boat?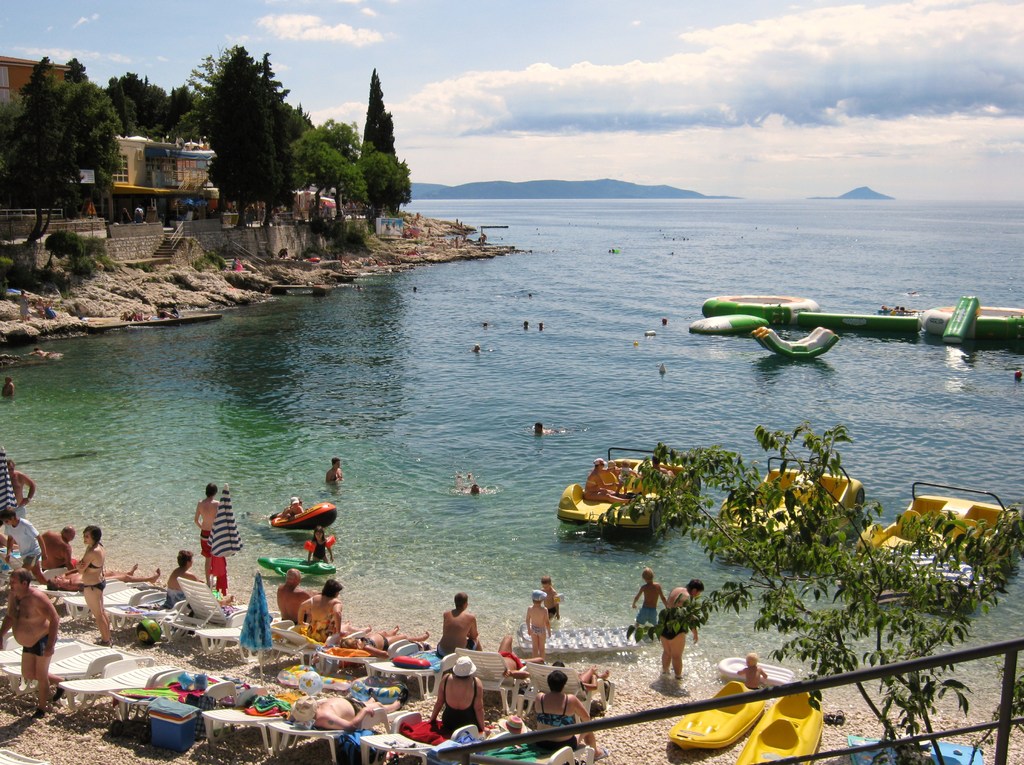
box(701, 293, 816, 322)
